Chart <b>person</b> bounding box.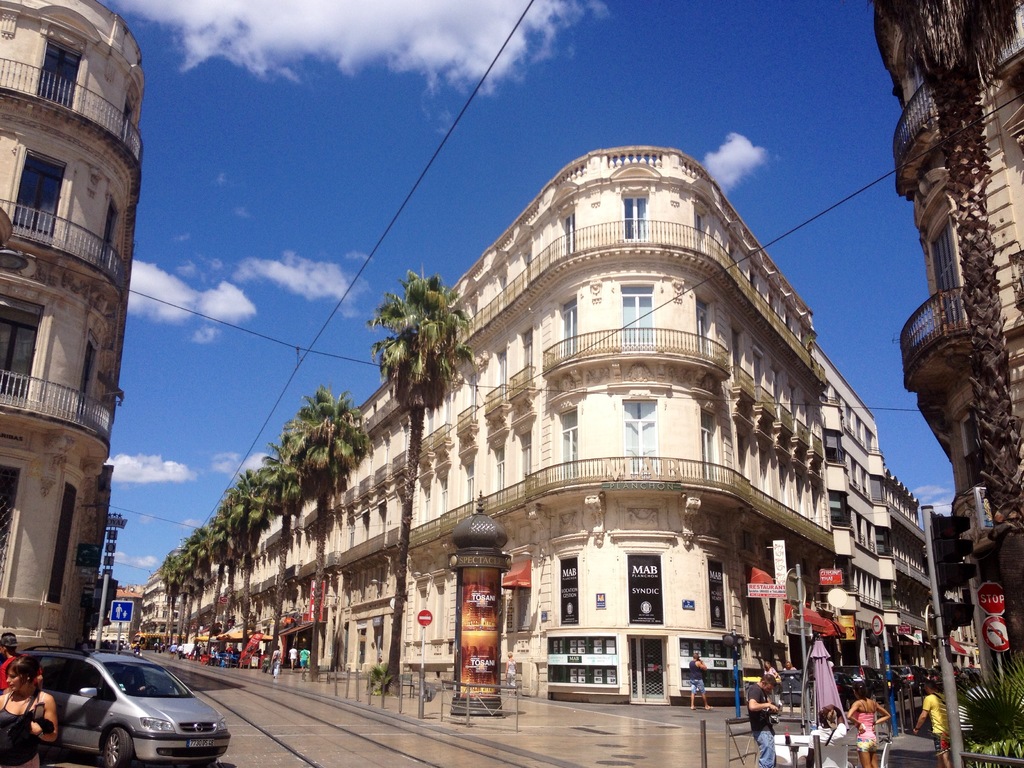
Charted: box=[115, 603, 123, 621].
